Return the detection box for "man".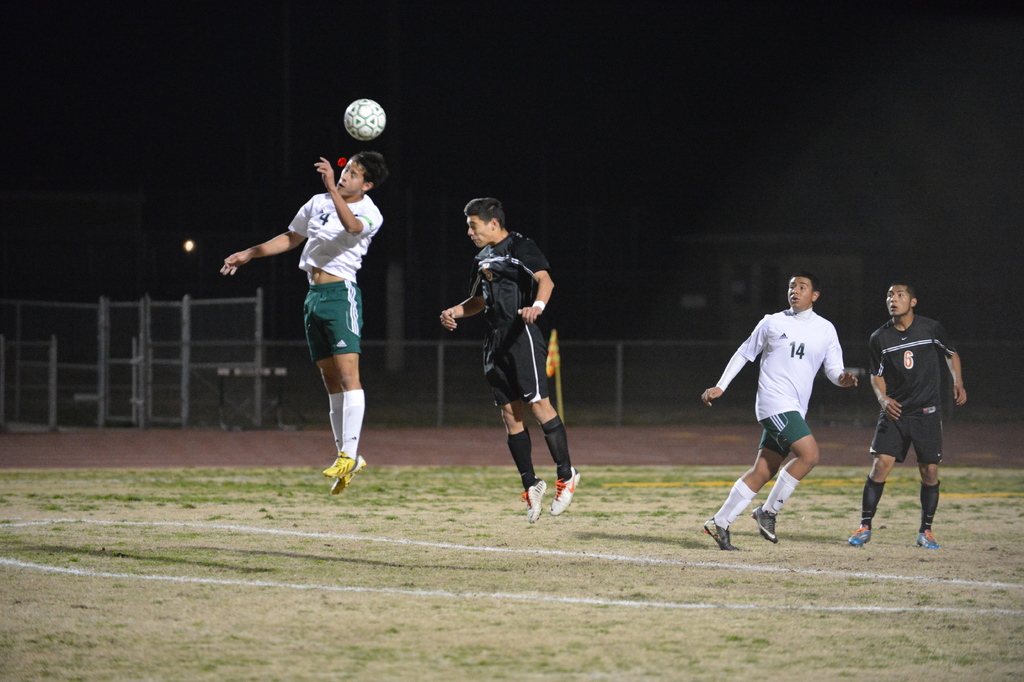
locate(714, 275, 866, 552).
